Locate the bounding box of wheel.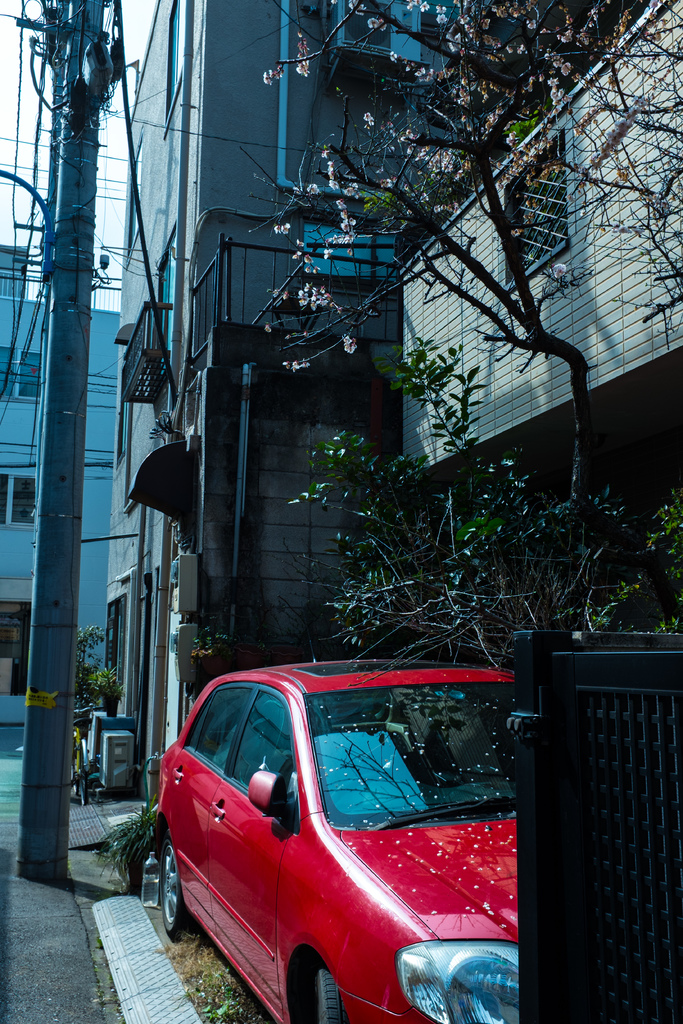
Bounding box: box(157, 834, 201, 942).
